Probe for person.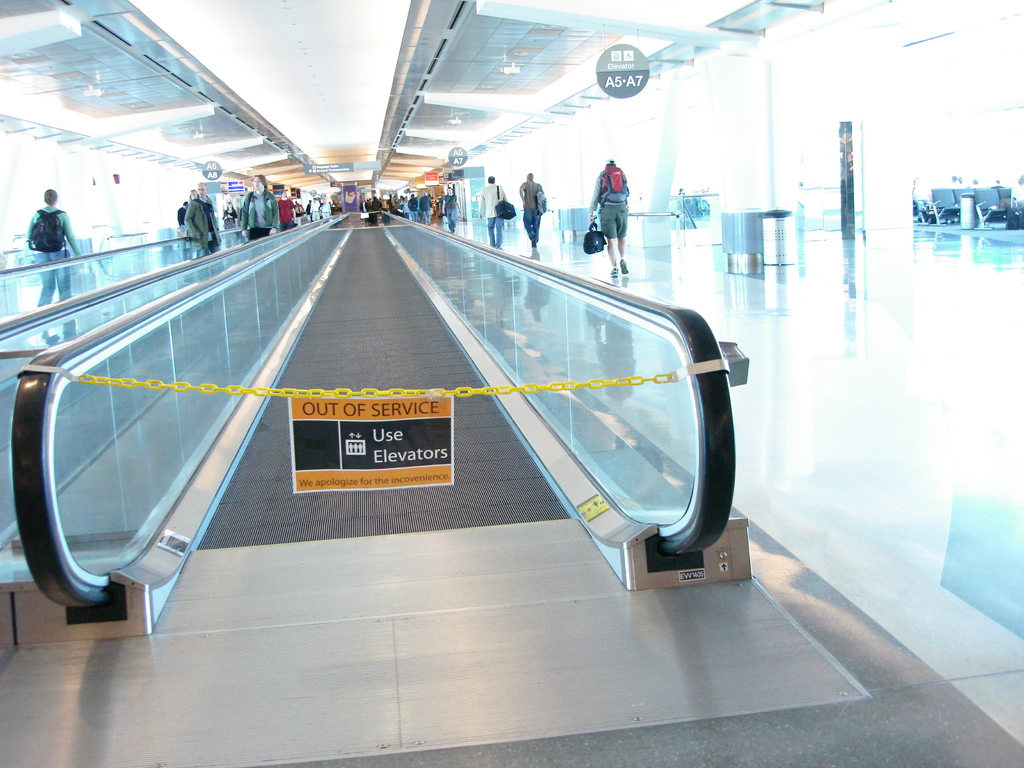
Probe result: x1=239 y1=173 x2=280 y2=240.
